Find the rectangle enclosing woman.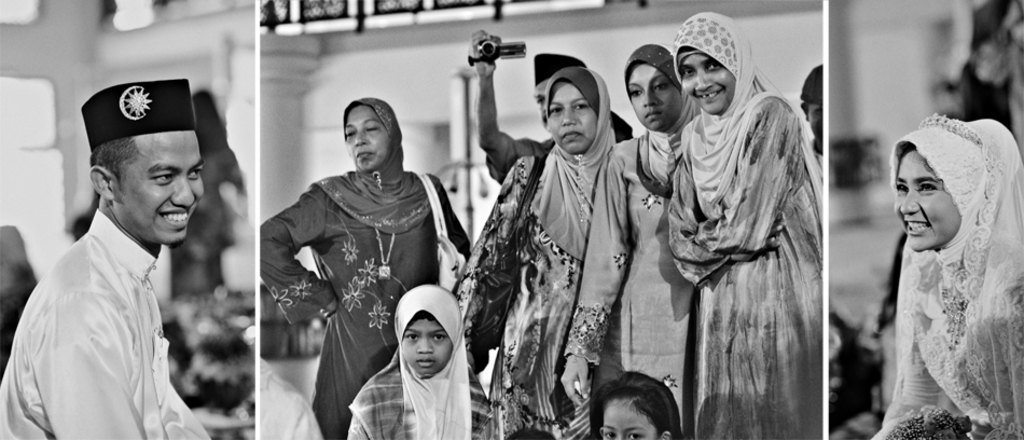
l=661, t=13, r=828, b=439.
